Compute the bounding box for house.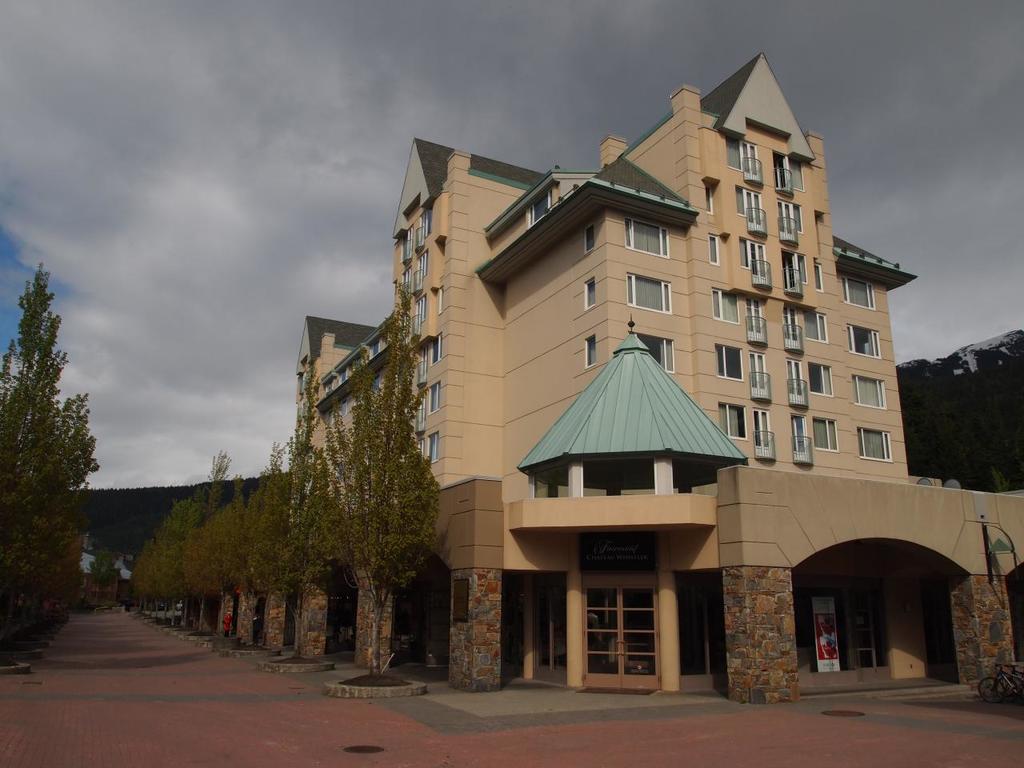
<box>282,46,1023,705</box>.
